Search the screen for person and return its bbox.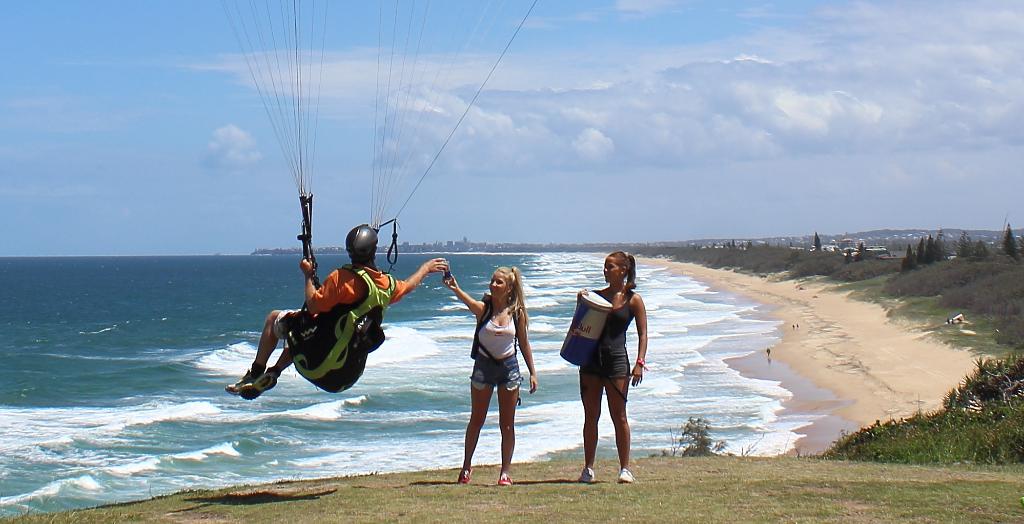
Found: 575, 251, 648, 485.
